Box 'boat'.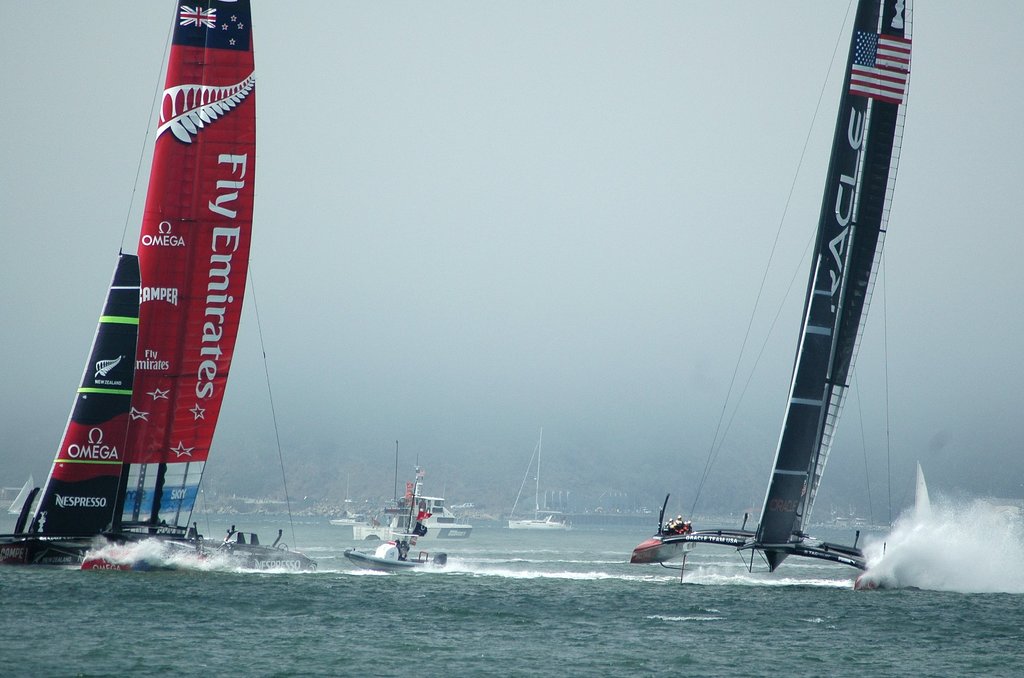
detection(326, 511, 385, 532).
